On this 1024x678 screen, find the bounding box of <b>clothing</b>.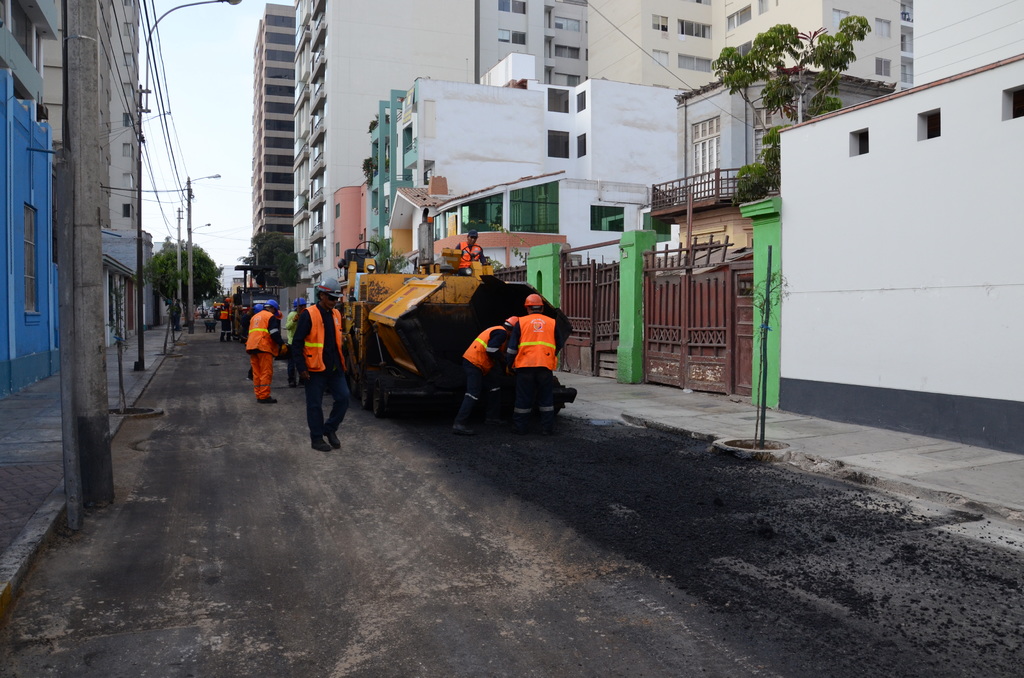
Bounding box: <box>447,323,510,426</box>.
